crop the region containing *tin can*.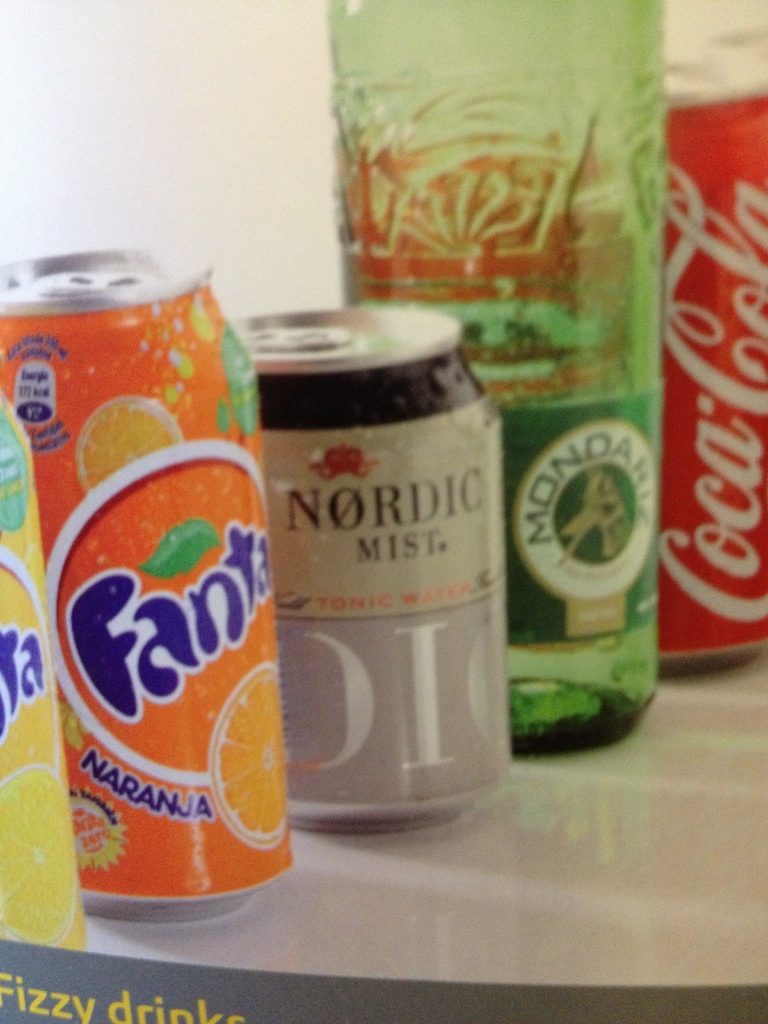
Crop region: [left=0, top=392, right=88, bottom=952].
